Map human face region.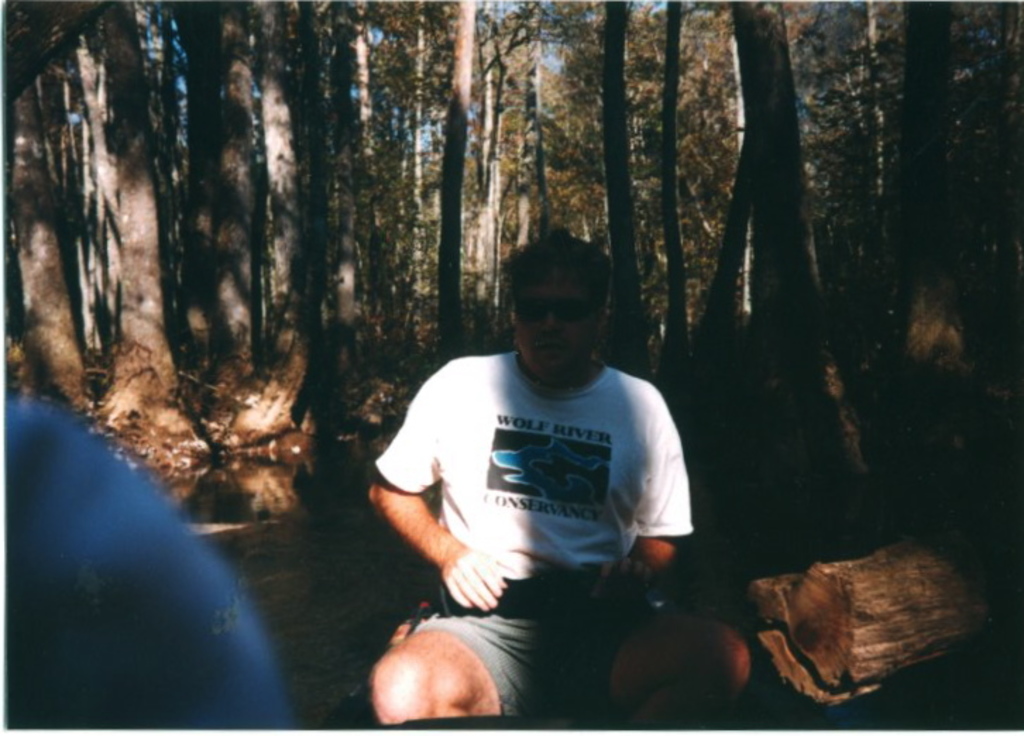
Mapped to bbox(508, 276, 602, 378).
